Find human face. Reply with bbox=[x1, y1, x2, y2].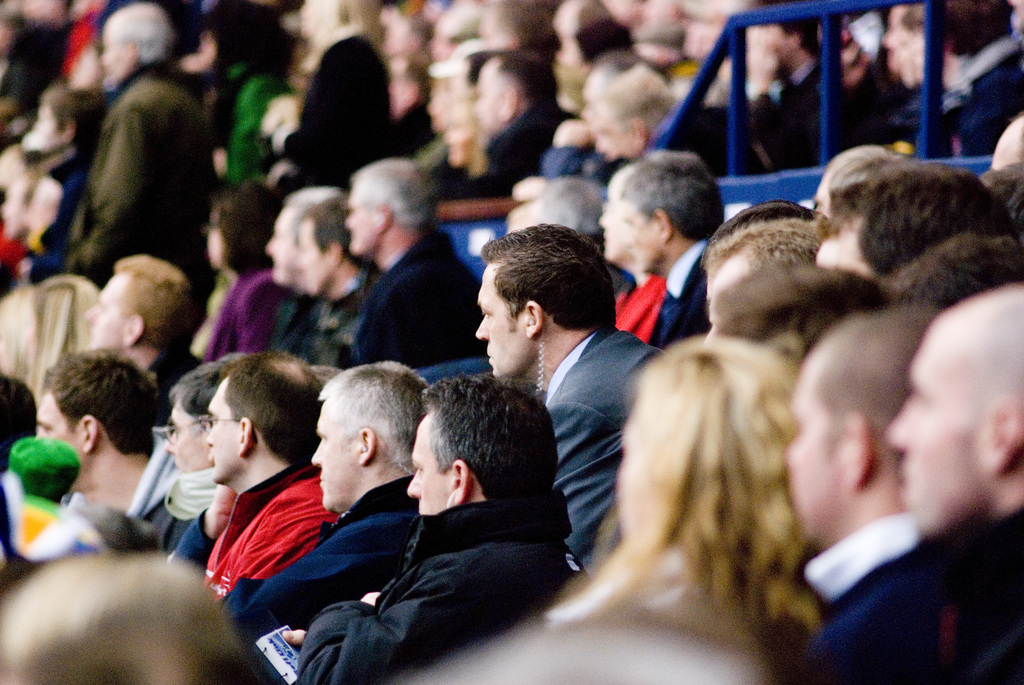
bbox=[83, 281, 114, 349].
